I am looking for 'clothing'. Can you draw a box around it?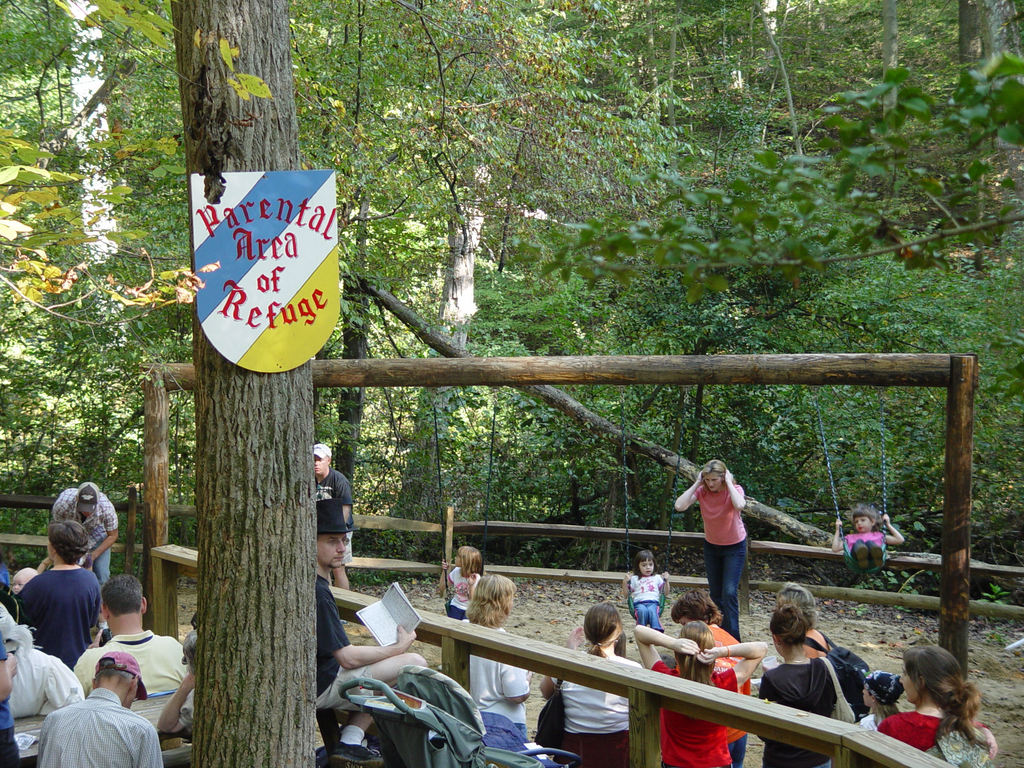
Sure, the bounding box is rect(705, 620, 746, 767).
